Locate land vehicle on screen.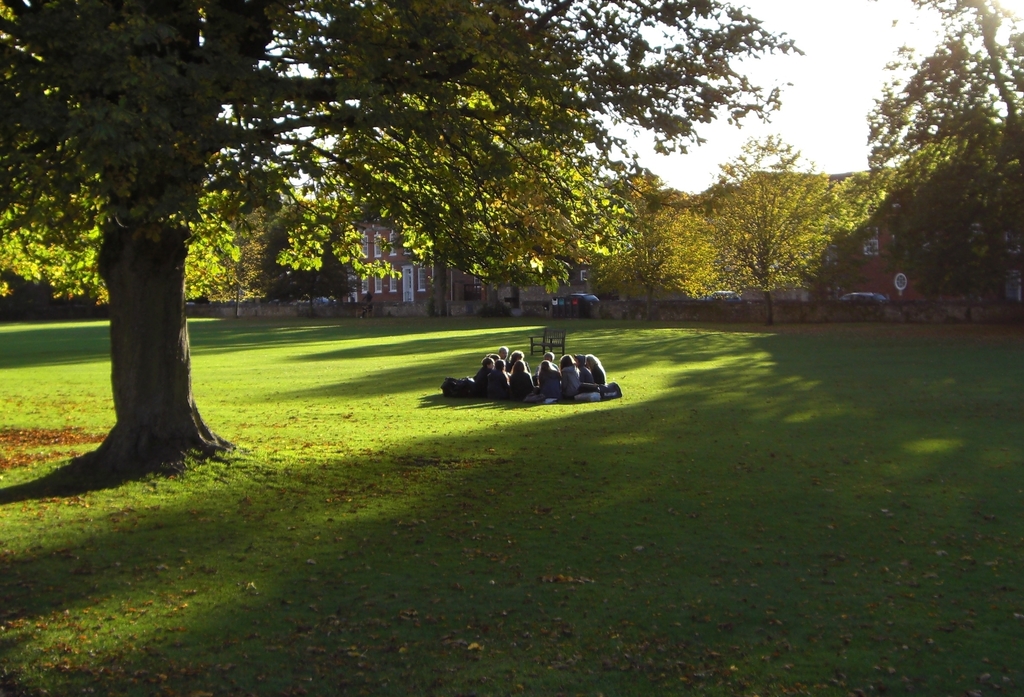
On screen at Rect(300, 296, 331, 302).
